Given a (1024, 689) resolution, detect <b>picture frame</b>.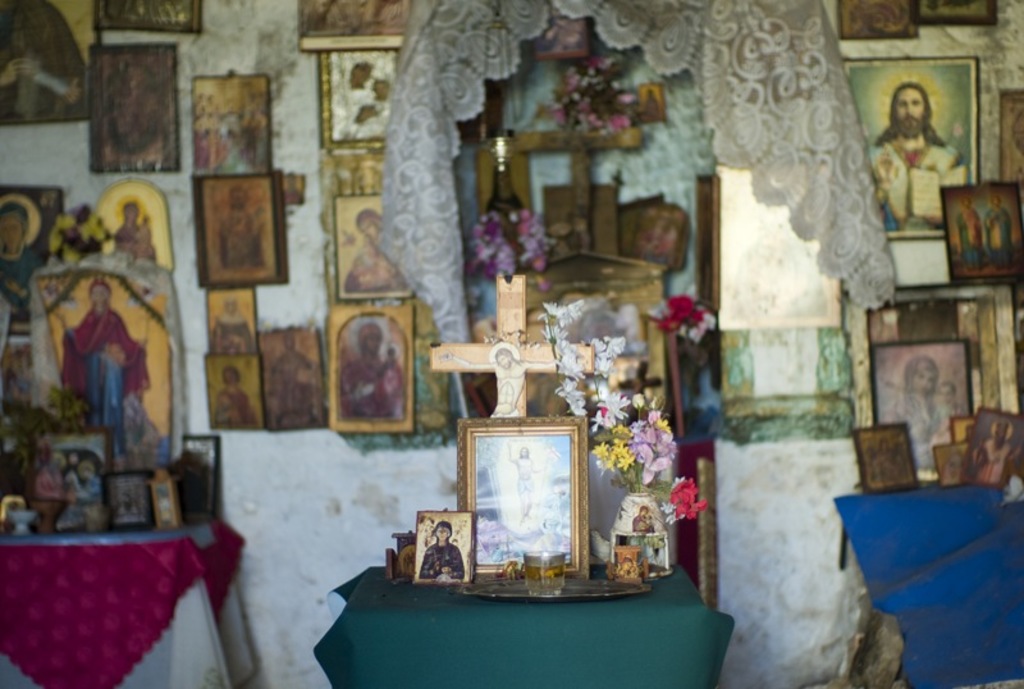
{"left": 192, "top": 65, "right": 278, "bottom": 172}.
